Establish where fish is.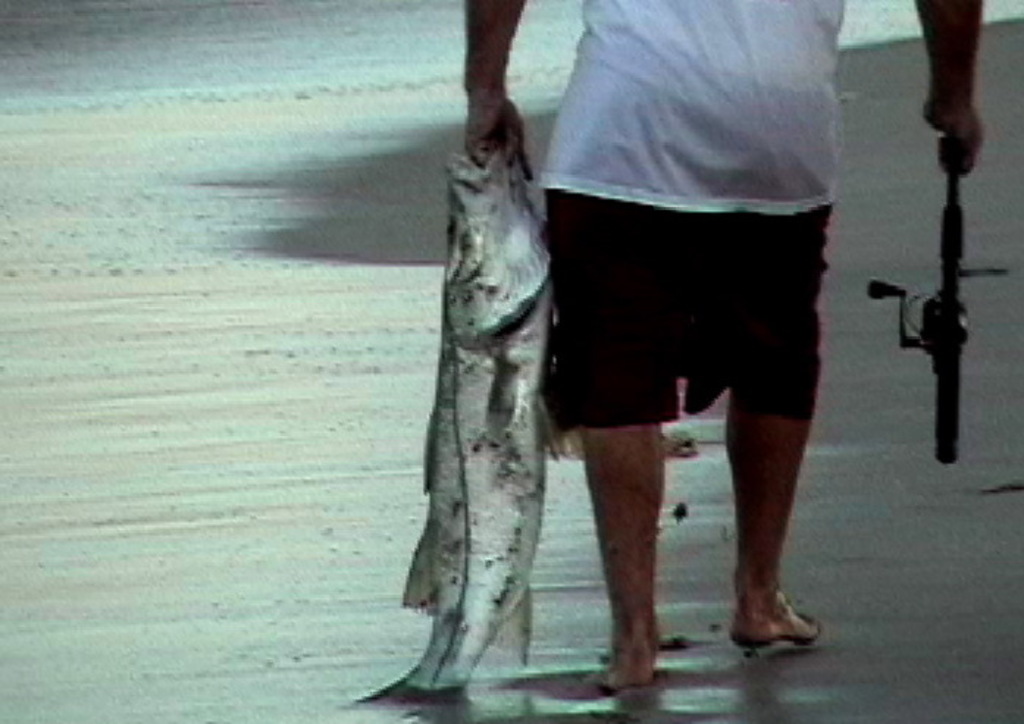
Established at bbox(388, 73, 573, 703).
